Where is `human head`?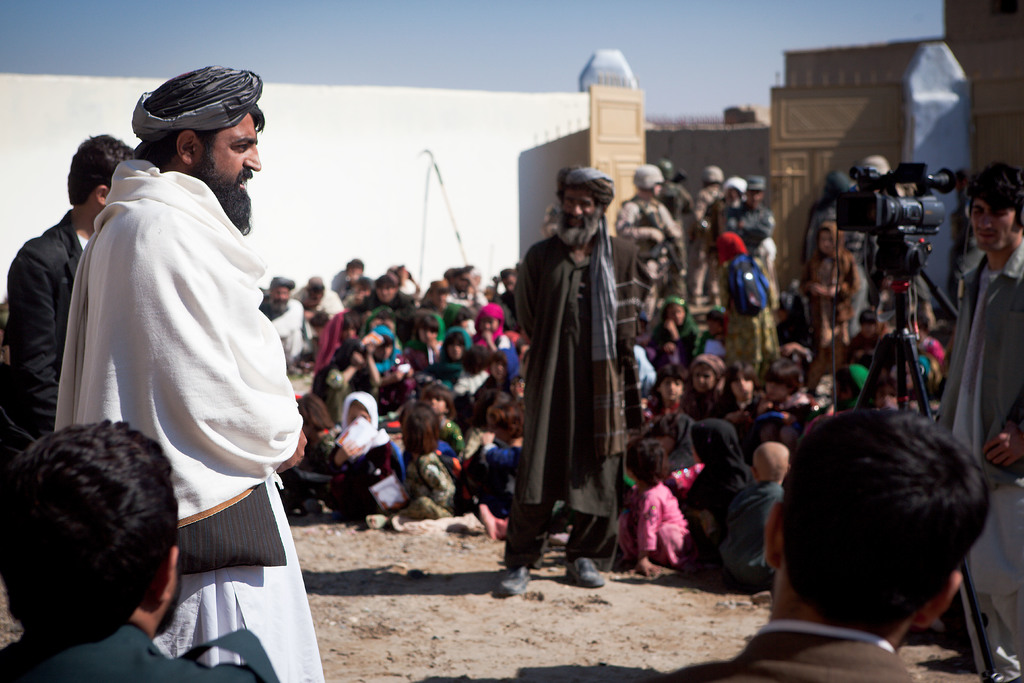
region(266, 273, 294, 317).
